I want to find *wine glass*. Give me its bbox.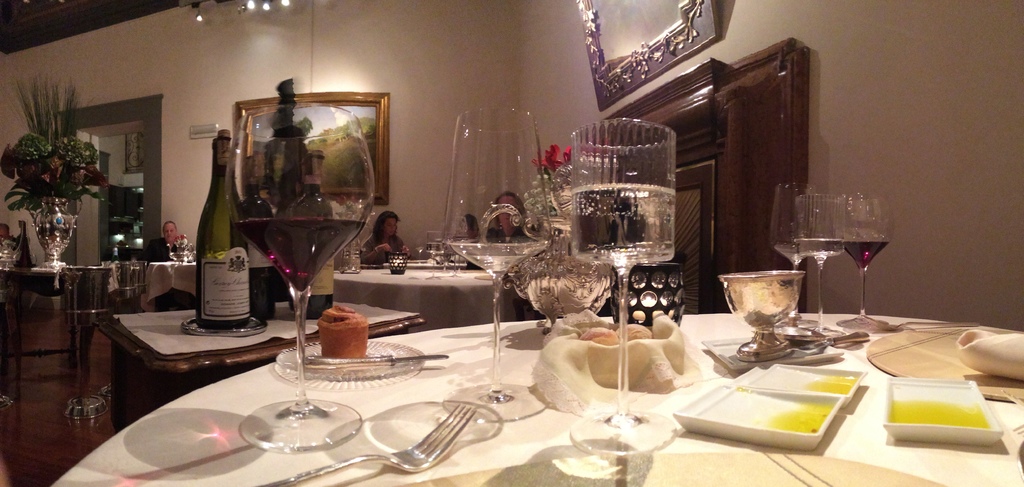
<region>241, 112, 377, 450</region>.
